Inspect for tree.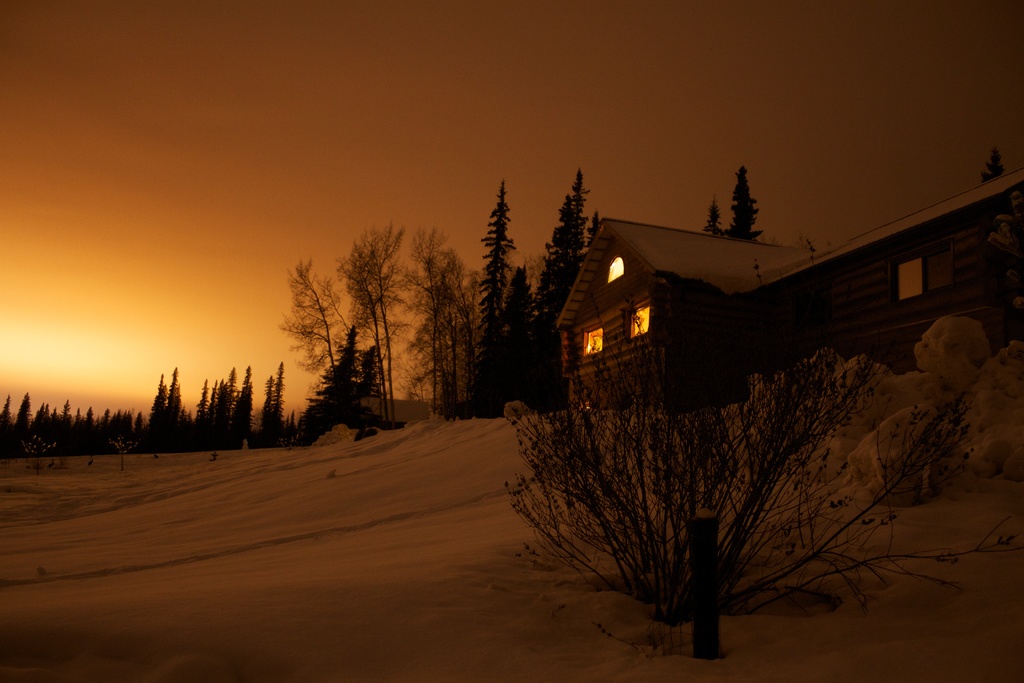
Inspection: {"x1": 463, "y1": 183, "x2": 539, "y2": 402}.
